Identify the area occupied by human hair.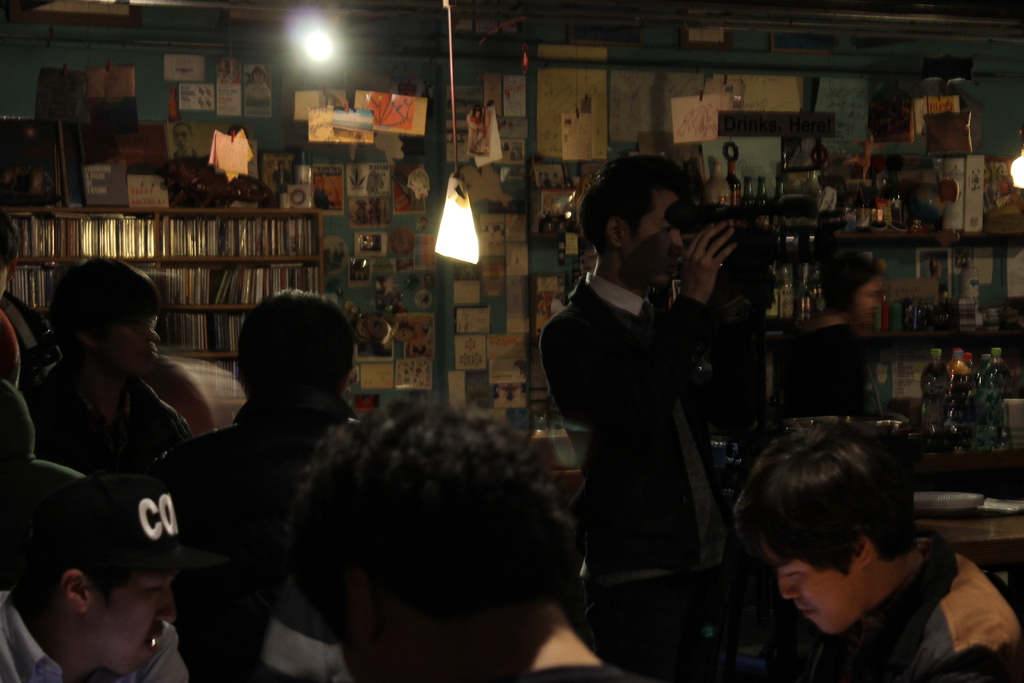
Area: crop(579, 153, 685, 254).
